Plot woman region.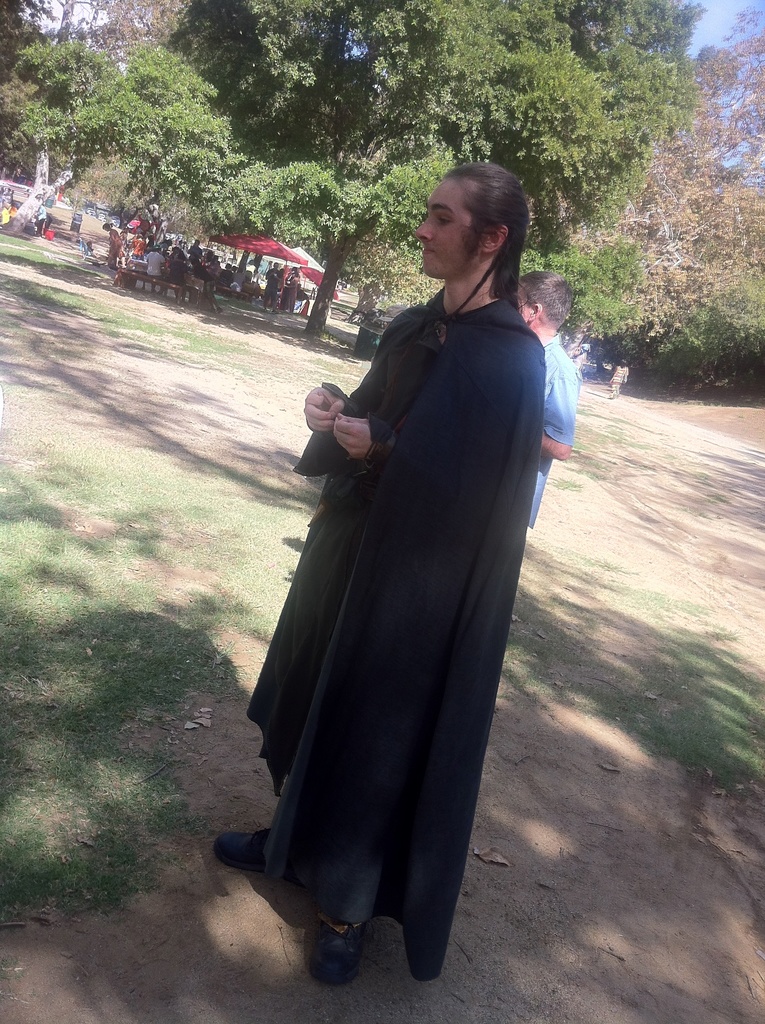
Plotted at locate(280, 269, 302, 321).
